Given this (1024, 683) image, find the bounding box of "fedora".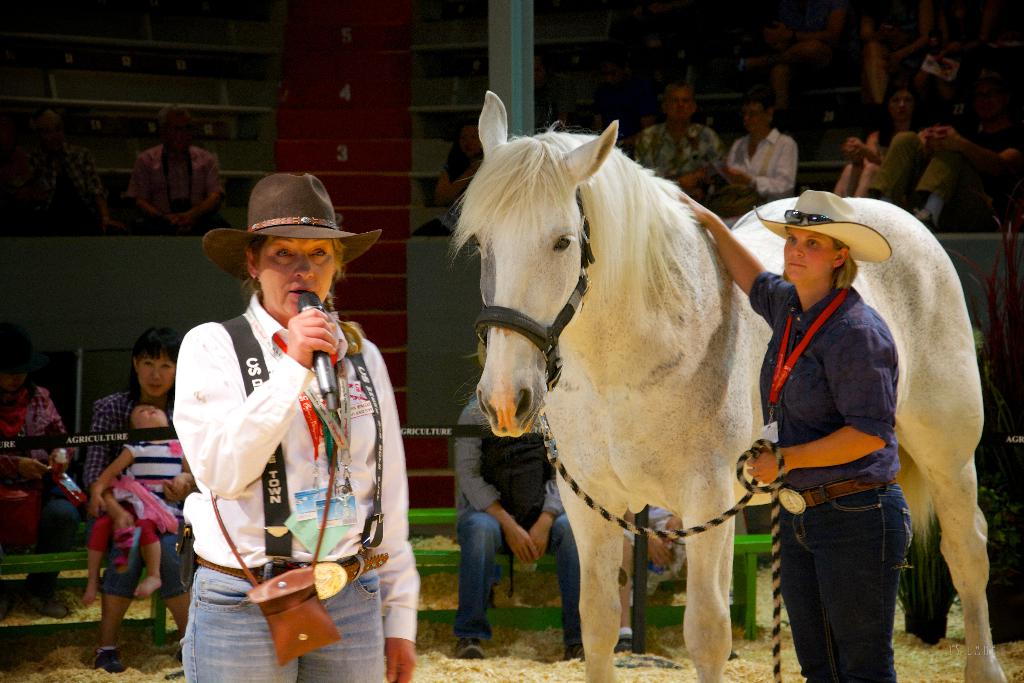
[x1=751, y1=188, x2=890, y2=265].
